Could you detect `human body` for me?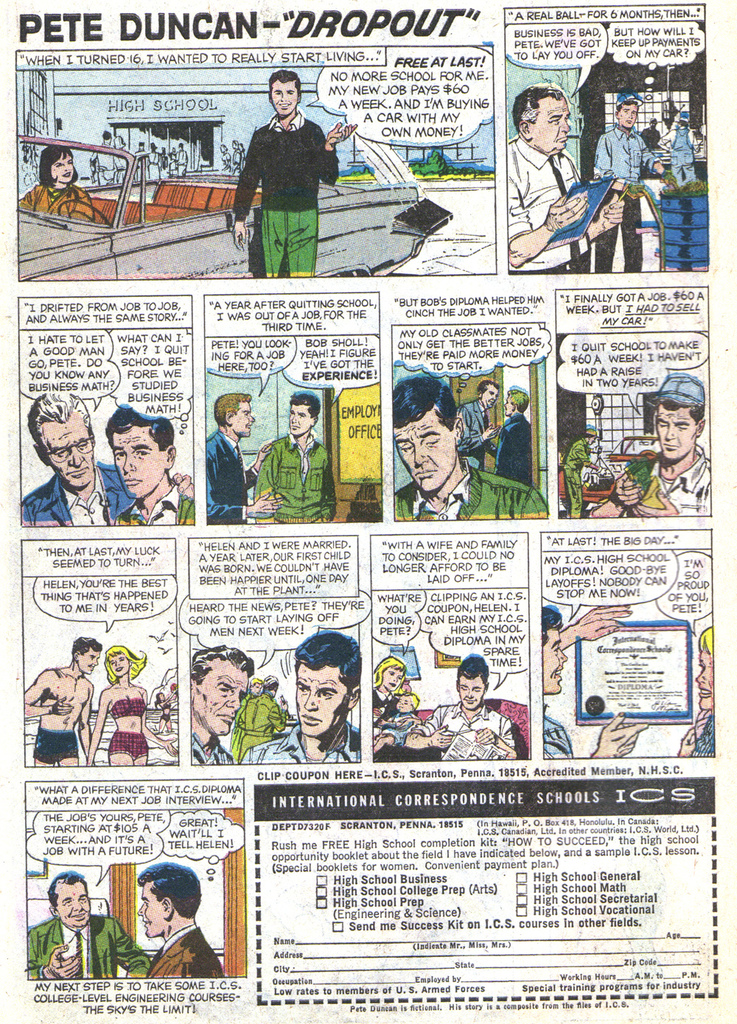
Detection result: locate(85, 683, 178, 762).
